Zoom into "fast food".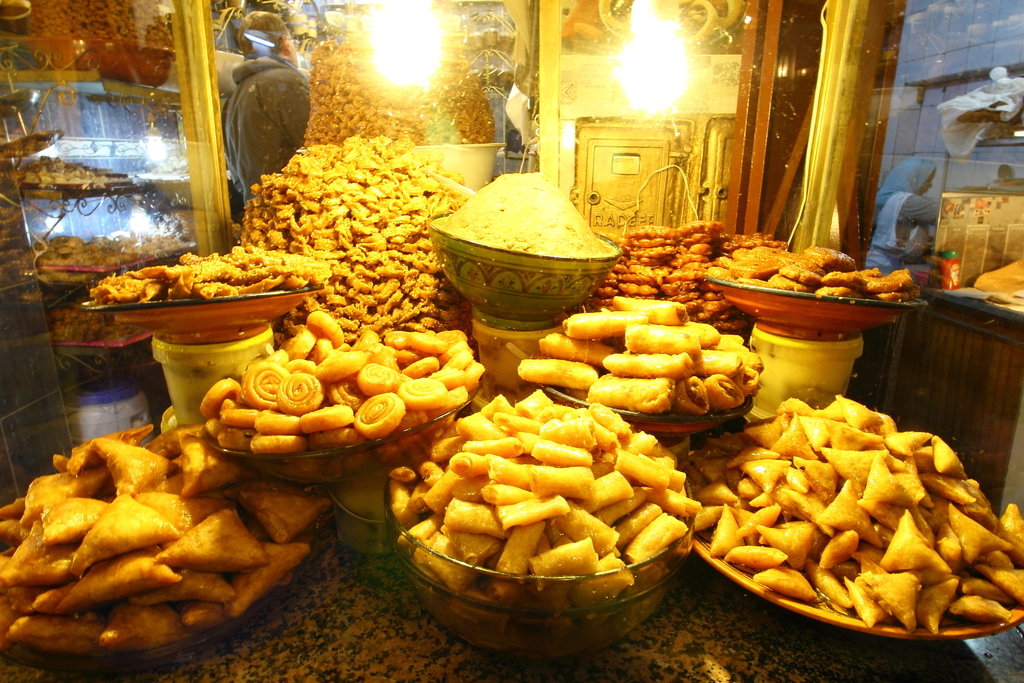
Zoom target: (left=886, top=426, right=924, bottom=452).
